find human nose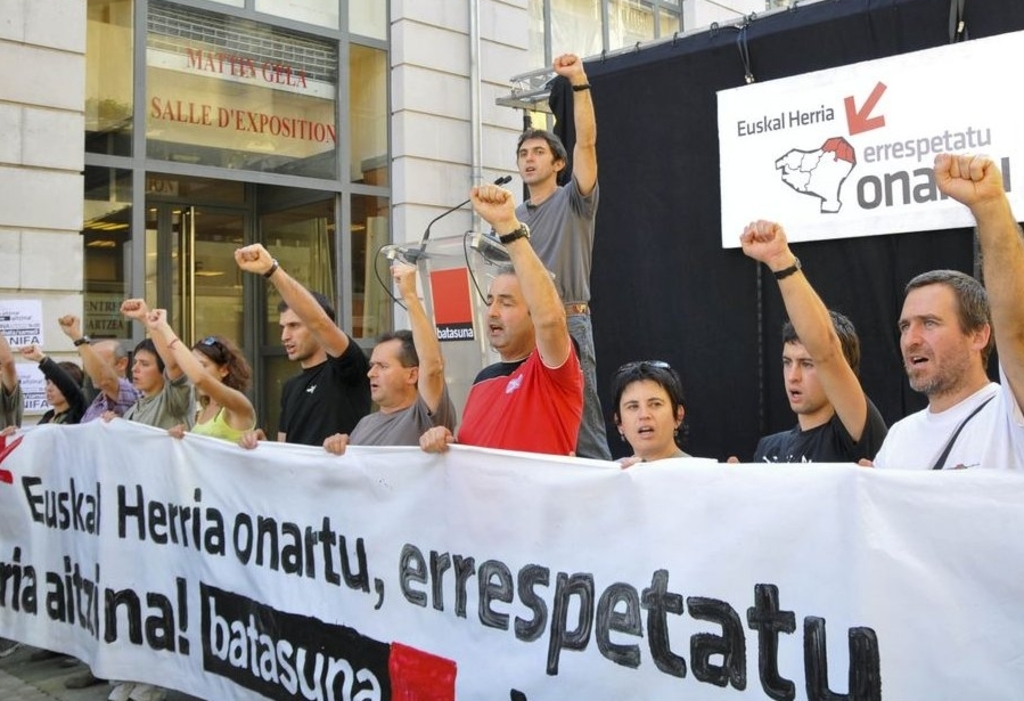
(367,365,379,378)
